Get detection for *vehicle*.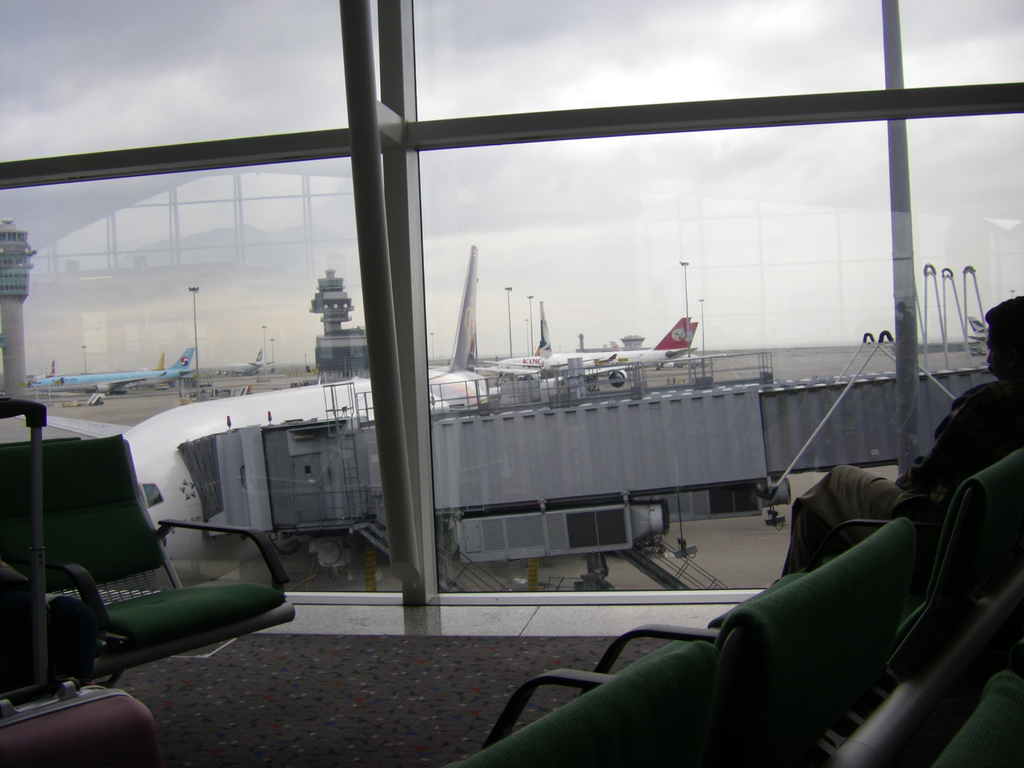
Detection: 216/339/273/378.
